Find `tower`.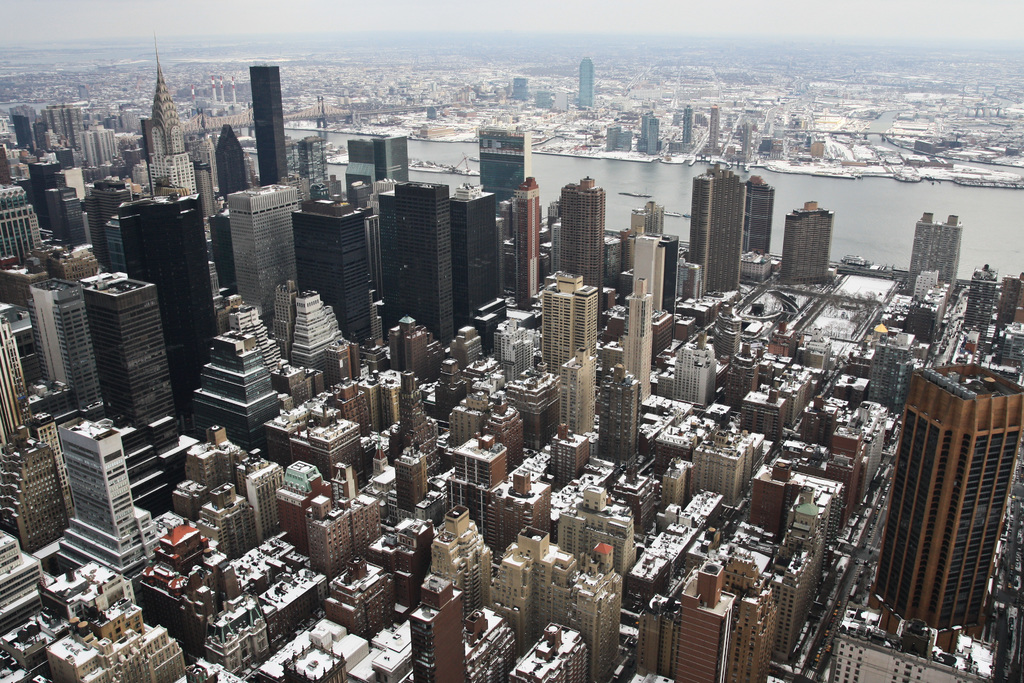
x1=218 y1=129 x2=245 y2=197.
